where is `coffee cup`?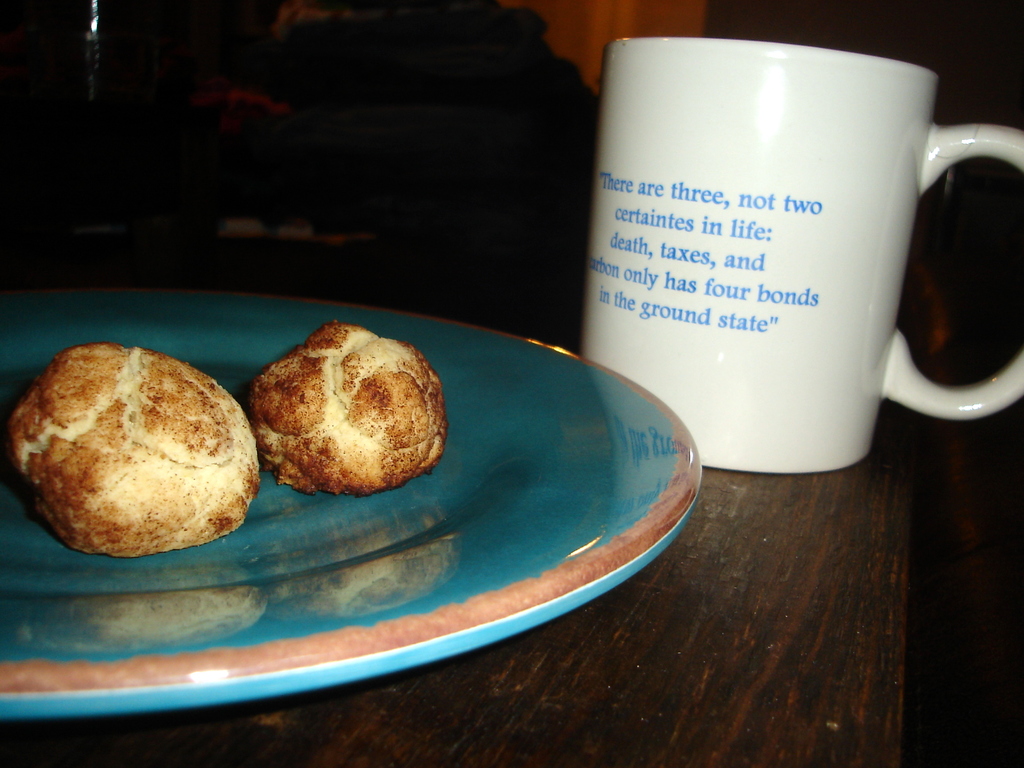
[left=582, top=37, right=1023, bottom=475].
